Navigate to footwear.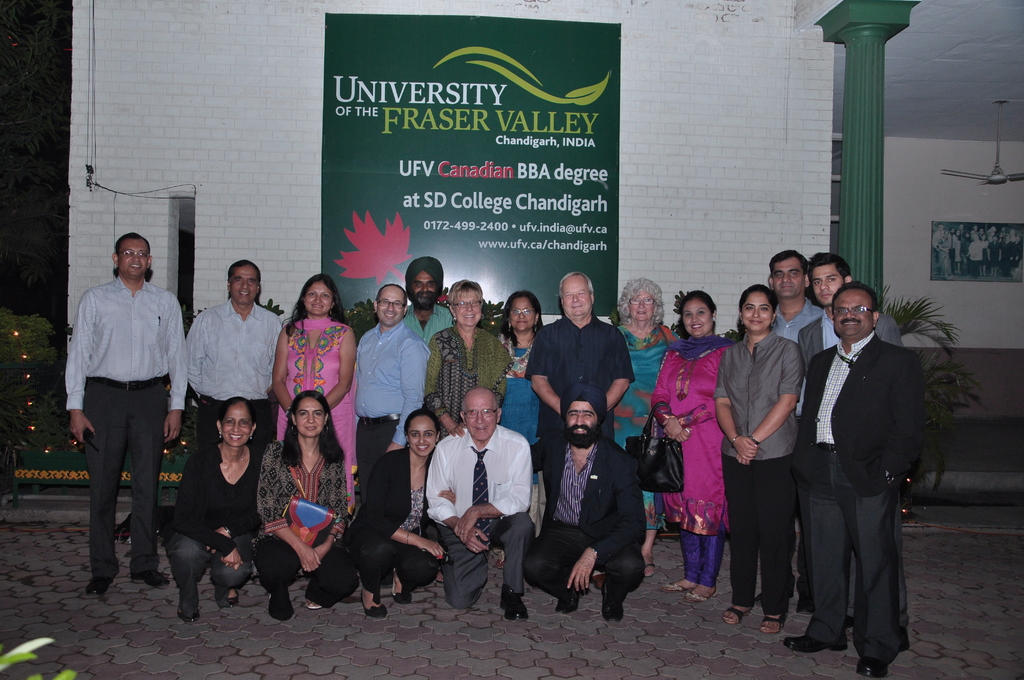
Navigation target: left=502, top=588, right=527, bottom=618.
